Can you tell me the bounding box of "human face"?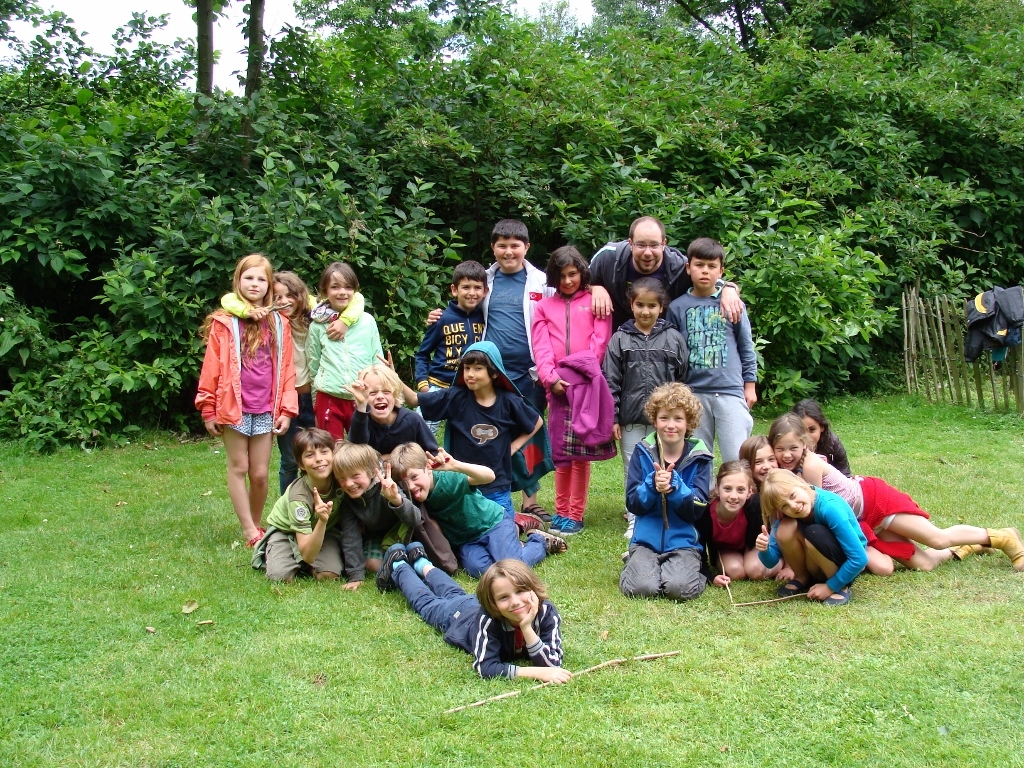
bbox(327, 276, 353, 308).
